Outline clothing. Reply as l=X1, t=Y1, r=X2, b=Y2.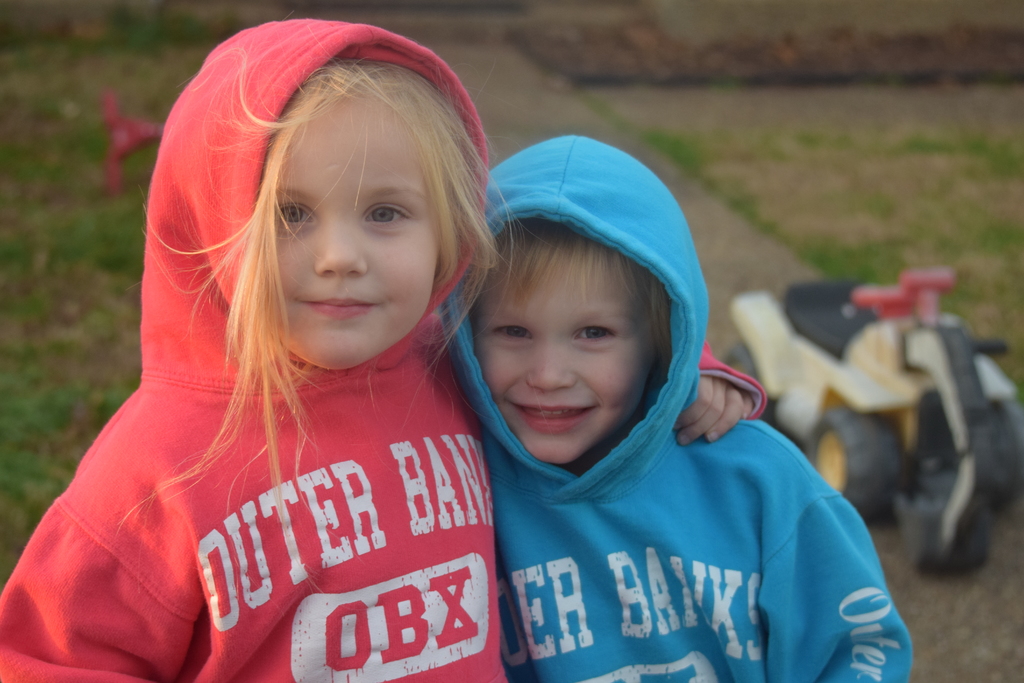
l=438, t=135, r=911, b=682.
